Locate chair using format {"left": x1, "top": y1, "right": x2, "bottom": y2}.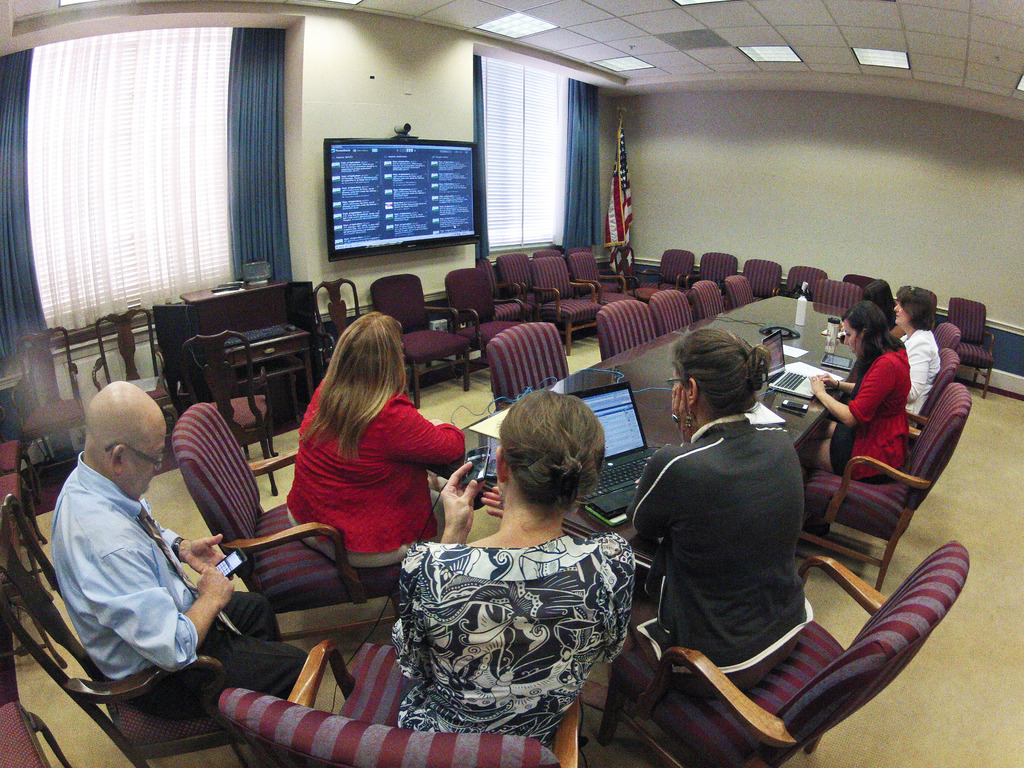
{"left": 847, "top": 274, "right": 877, "bottom": 289}.
